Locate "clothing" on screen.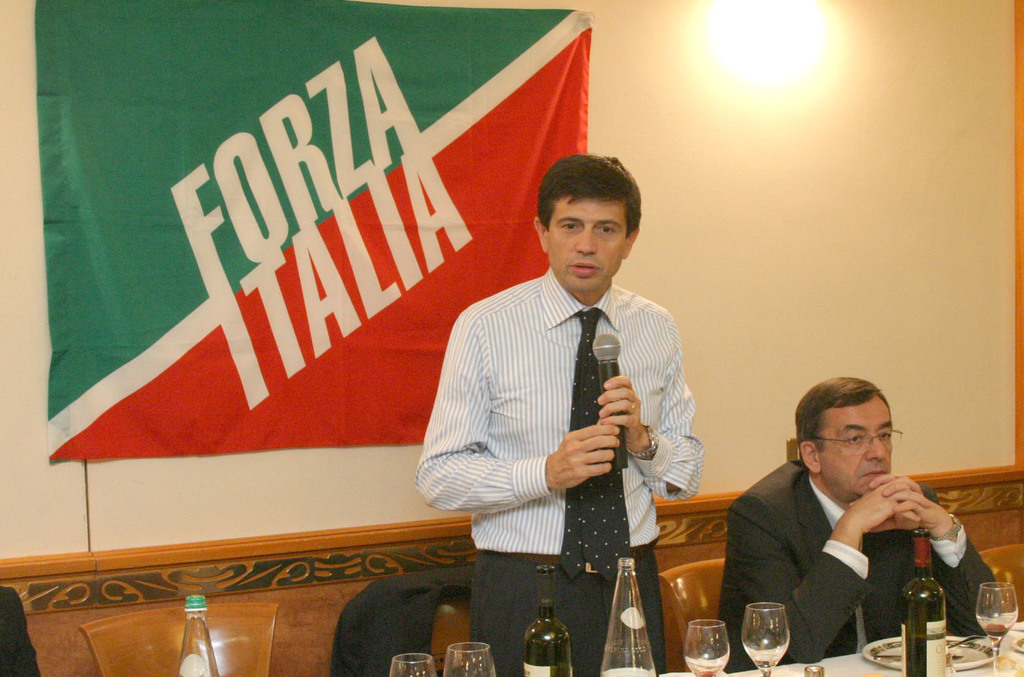
On screen at [x1=715, y1=462, x2=999, y2=676].
